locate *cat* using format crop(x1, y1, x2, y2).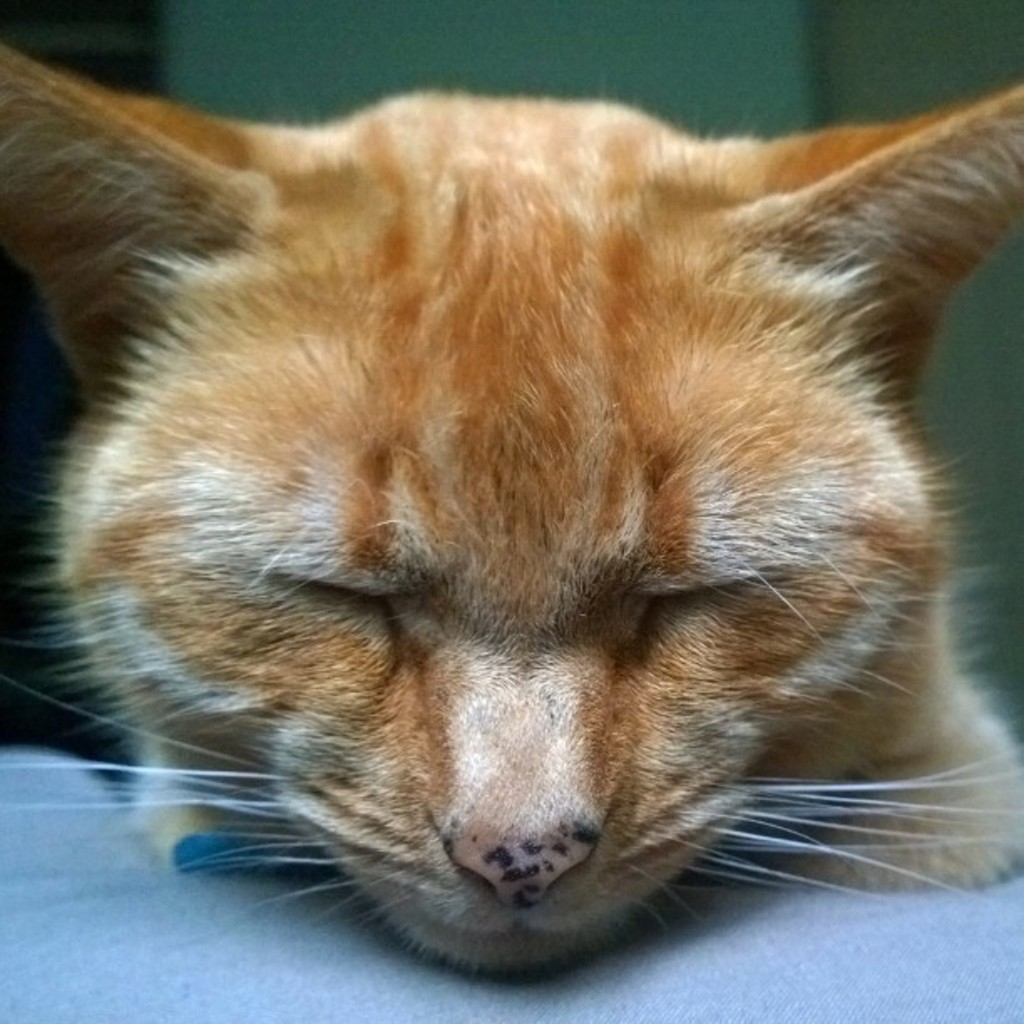
crop(0, 85, 1022, 991).
